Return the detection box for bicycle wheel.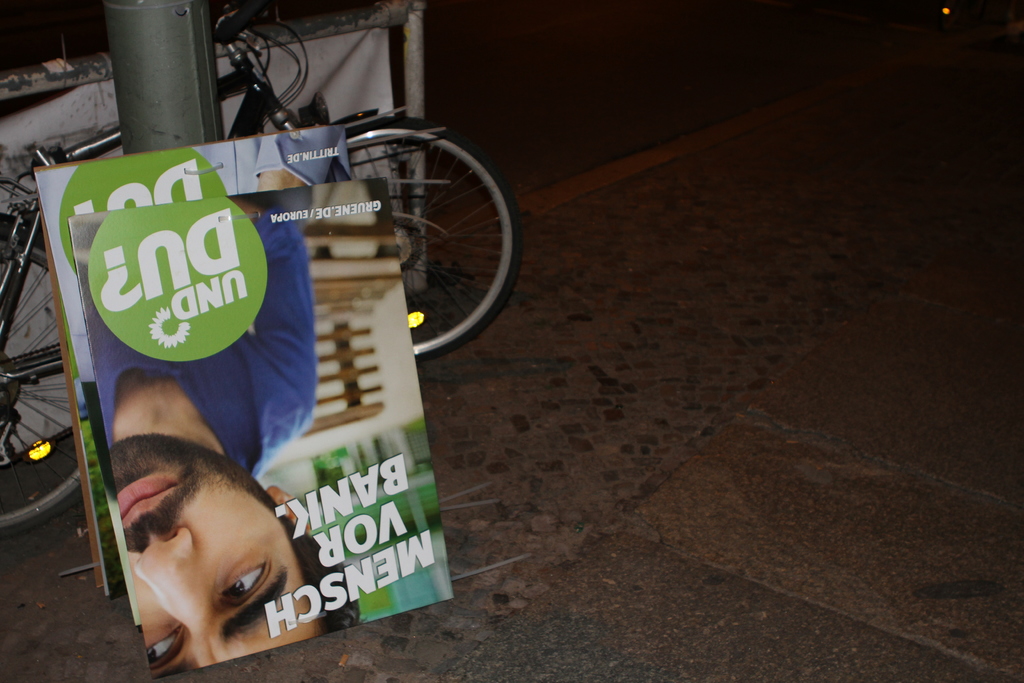
box(0, 217, 84, 542).
